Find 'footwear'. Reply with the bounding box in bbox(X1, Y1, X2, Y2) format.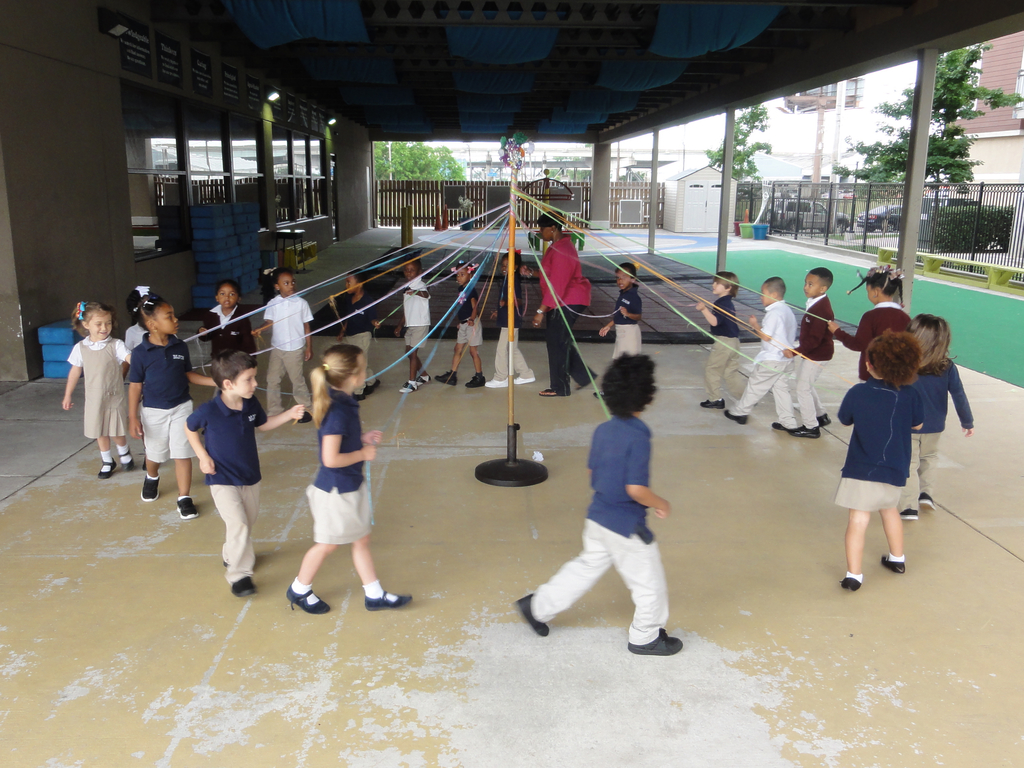
bbox(364, 380, 378, 396).
